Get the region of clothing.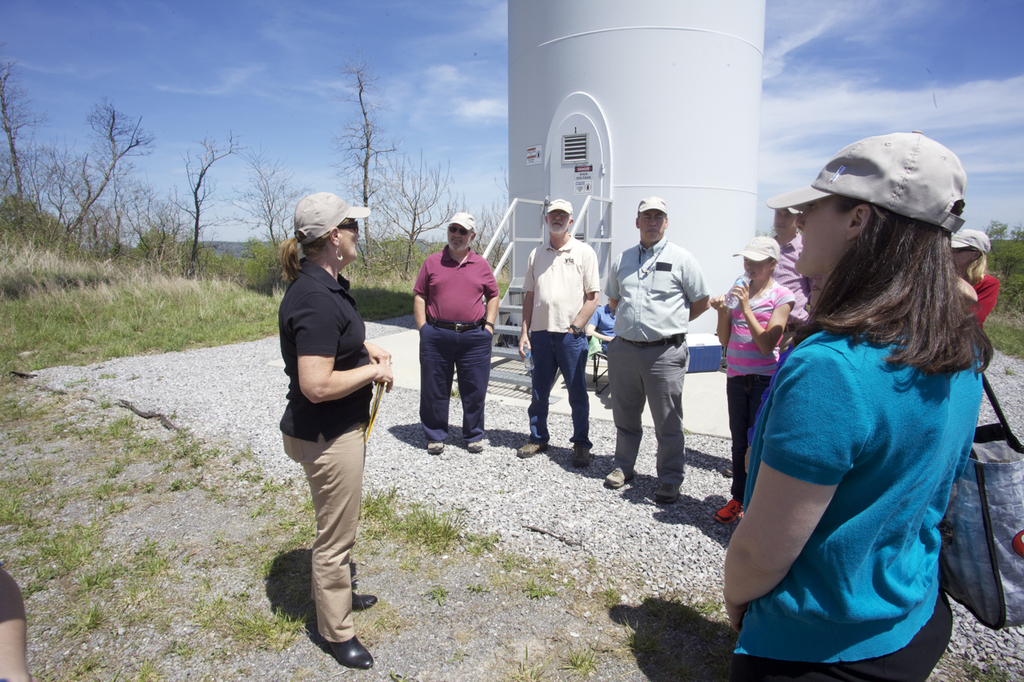
{"x1": 584, "y1": 299, "x2": 622, "y2": 385}.
